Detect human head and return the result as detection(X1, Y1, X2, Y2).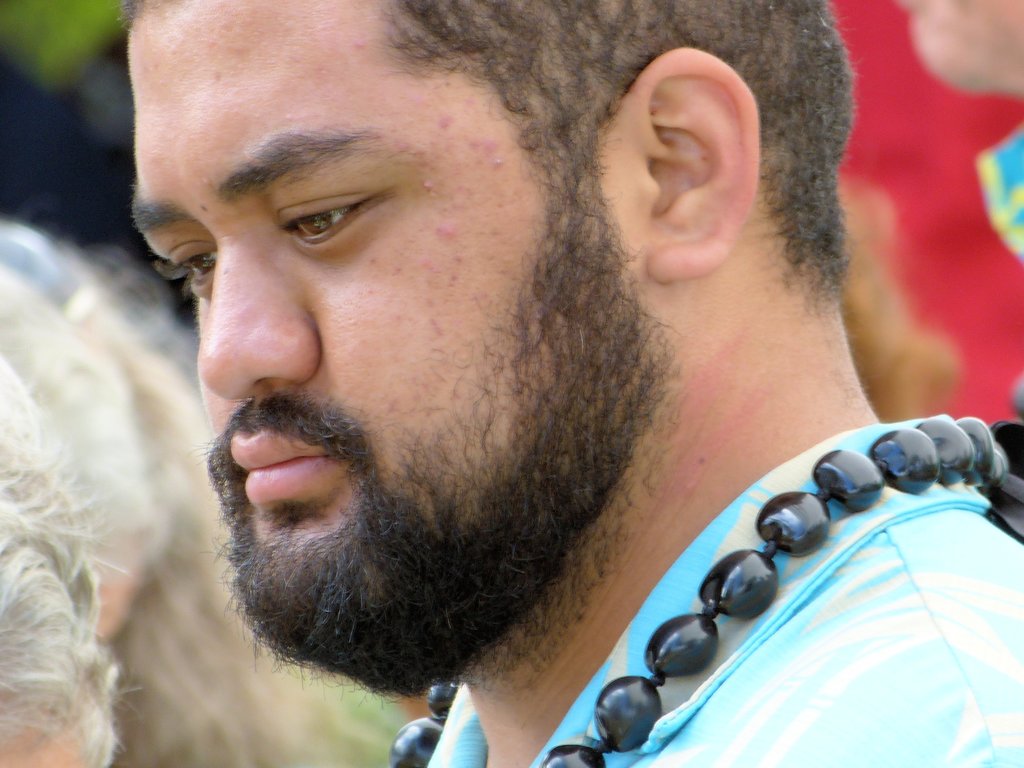
detection(0, 210, 202, 646).
